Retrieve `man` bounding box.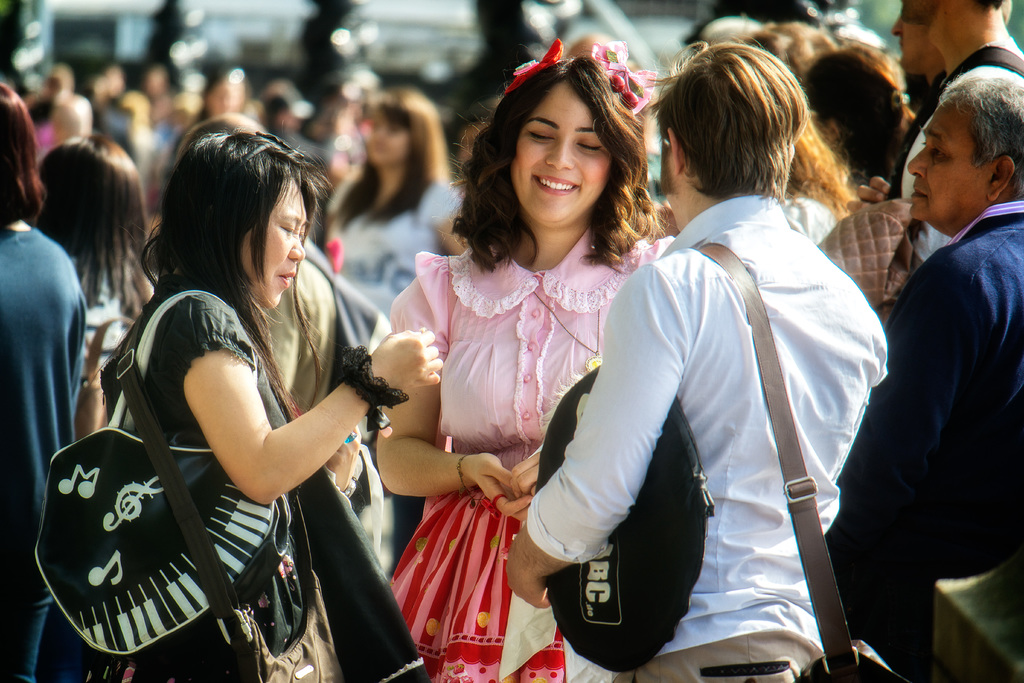
Bounding box: (504, 42, 890, 682).
